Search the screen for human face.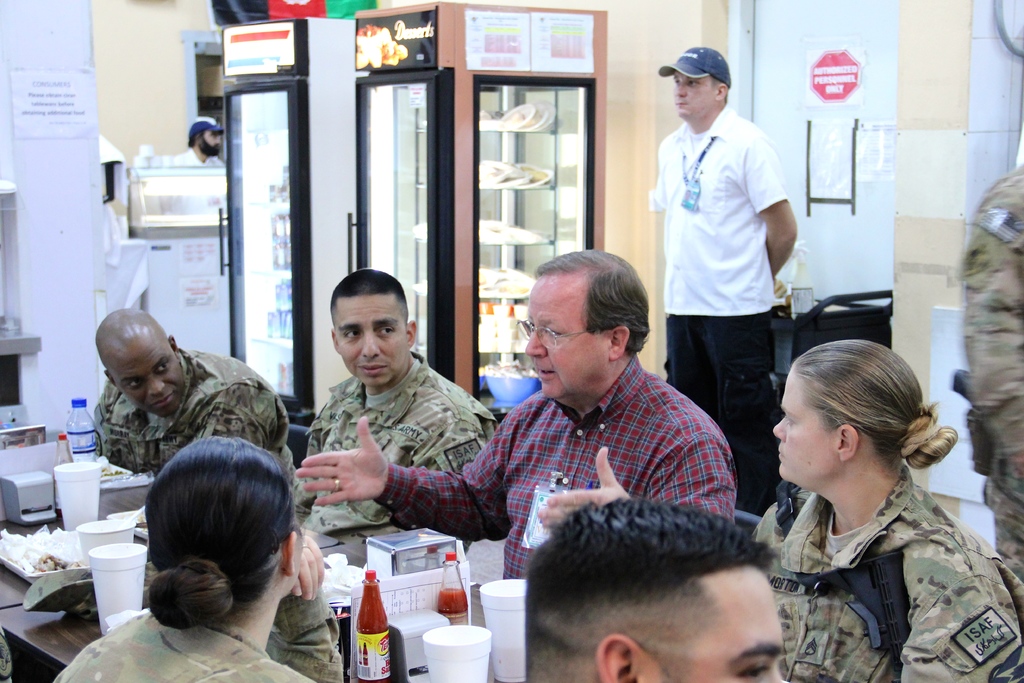
Found at bbox(772, 367, 836, 482).
